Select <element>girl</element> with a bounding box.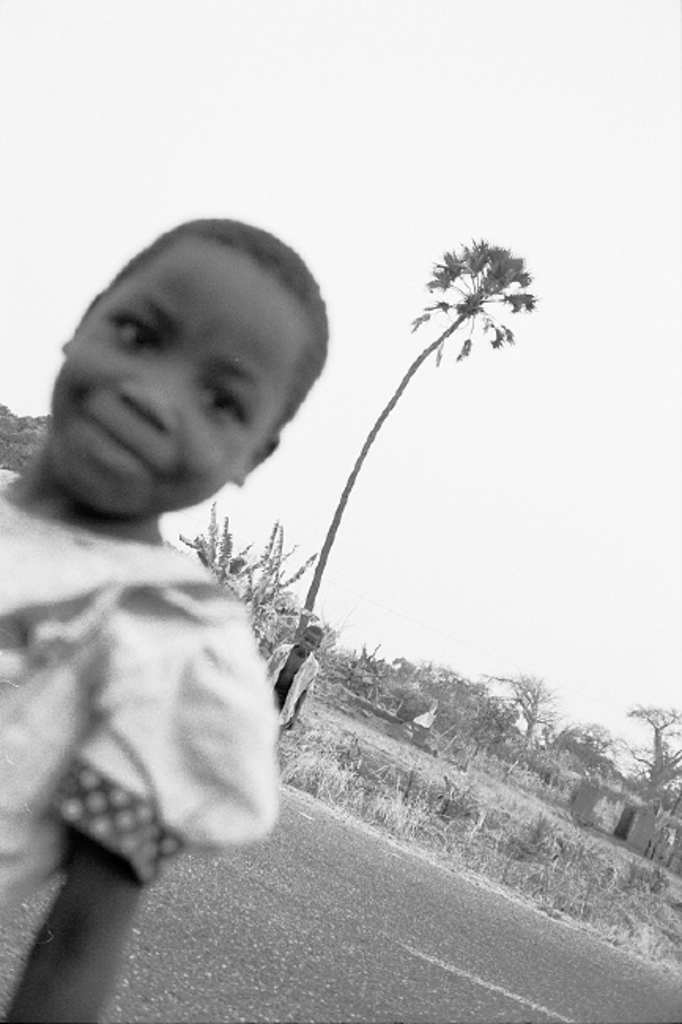
0/214/331/1022.
